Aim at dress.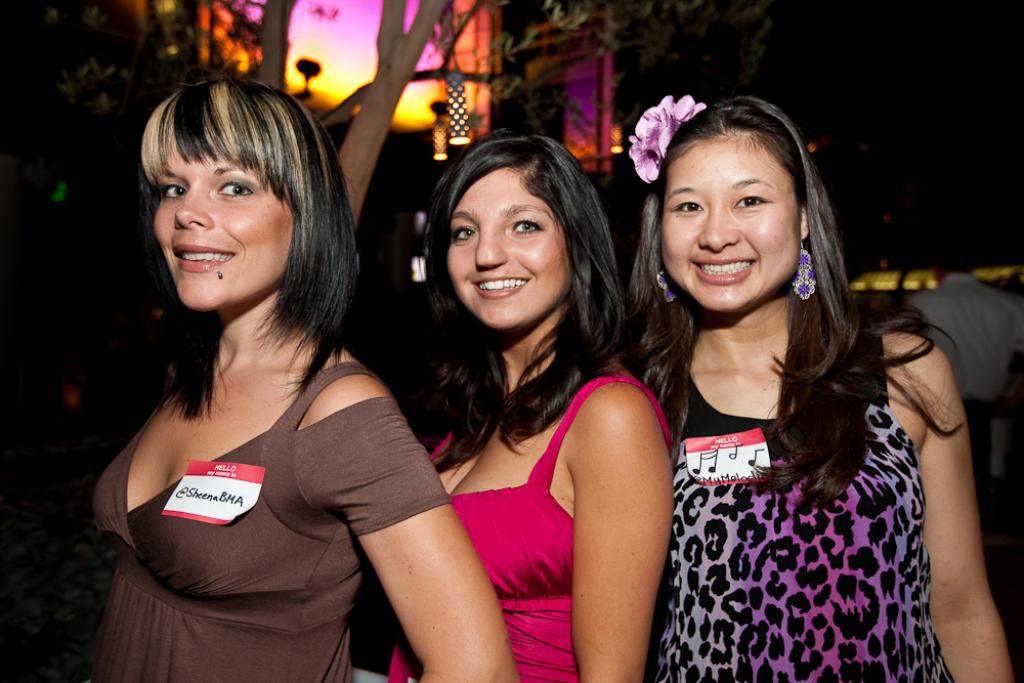
Aimed at detection(386, 376, 673, 682).
